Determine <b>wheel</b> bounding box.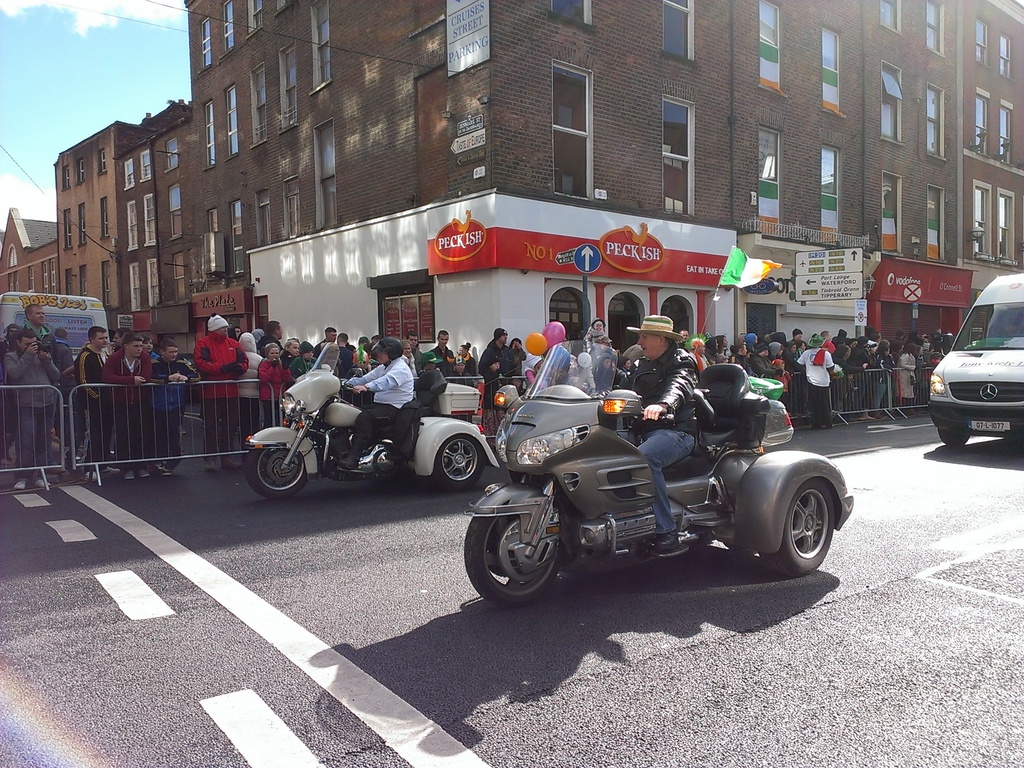
Determined: <region>772, 477, 837, 572</region>.
